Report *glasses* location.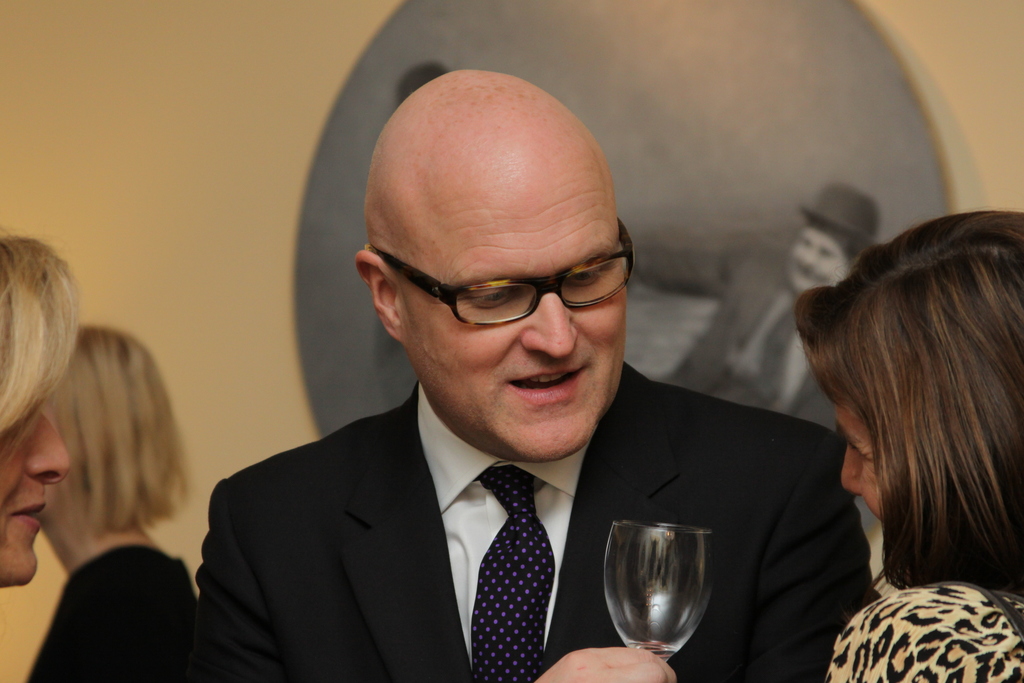
Report: (x1=362, y1=216, x2=635, y2=325).
